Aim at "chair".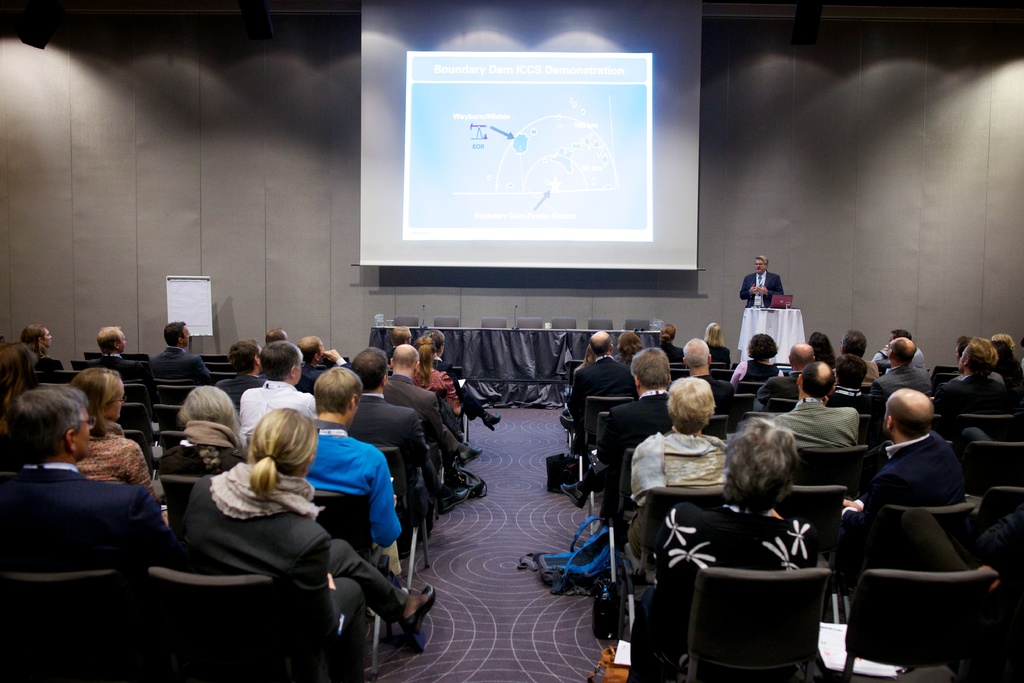
Aimed at 938,365,960,374.
